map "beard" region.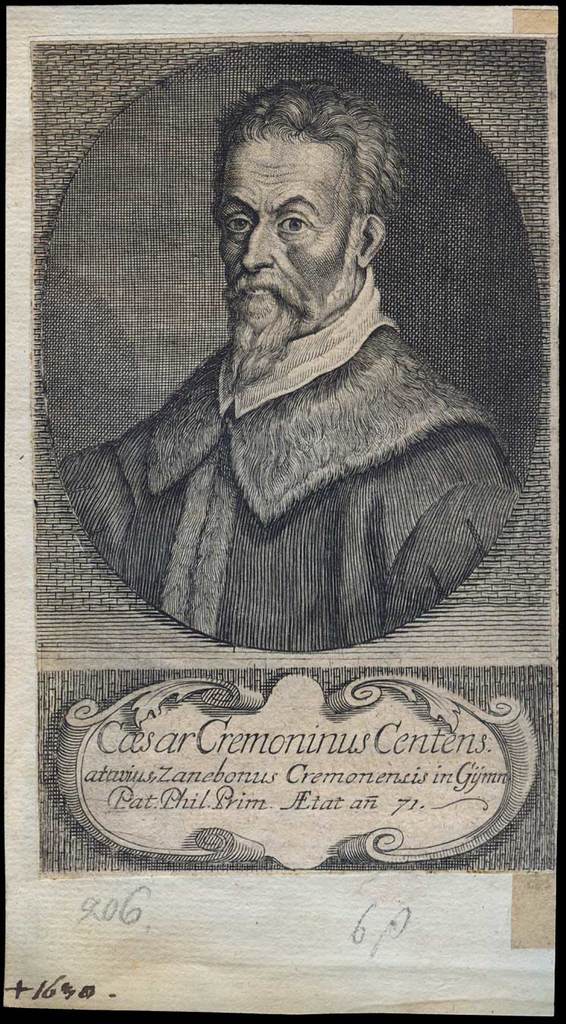
Mapped to bbox=(220, 253, 352, 391).
